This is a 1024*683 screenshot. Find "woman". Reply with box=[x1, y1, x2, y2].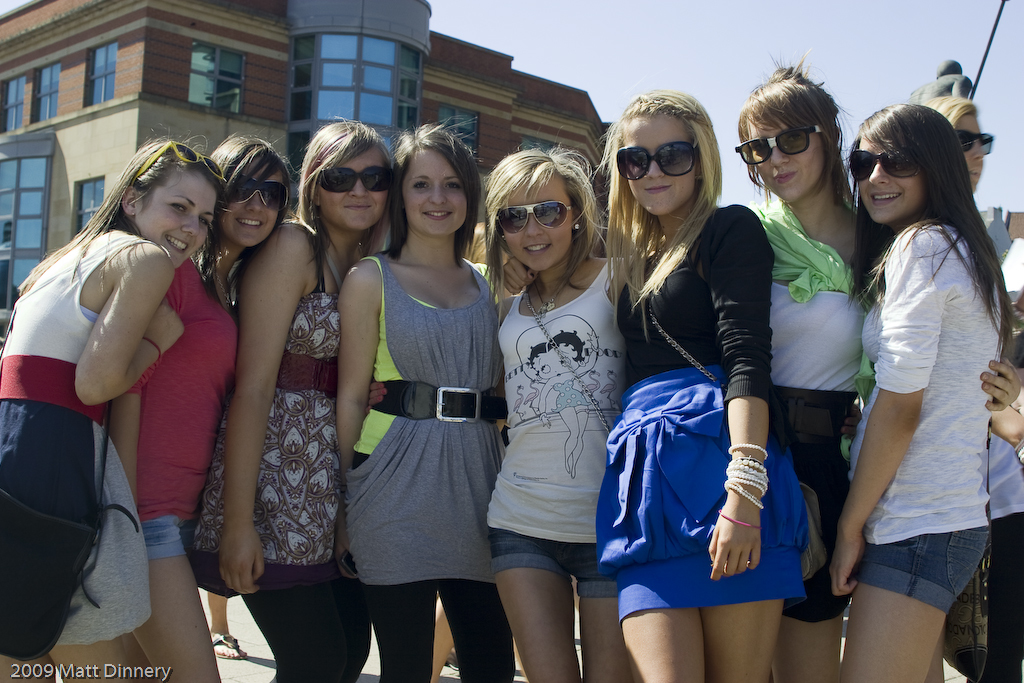
box=[720, 56, 1023, 681].
